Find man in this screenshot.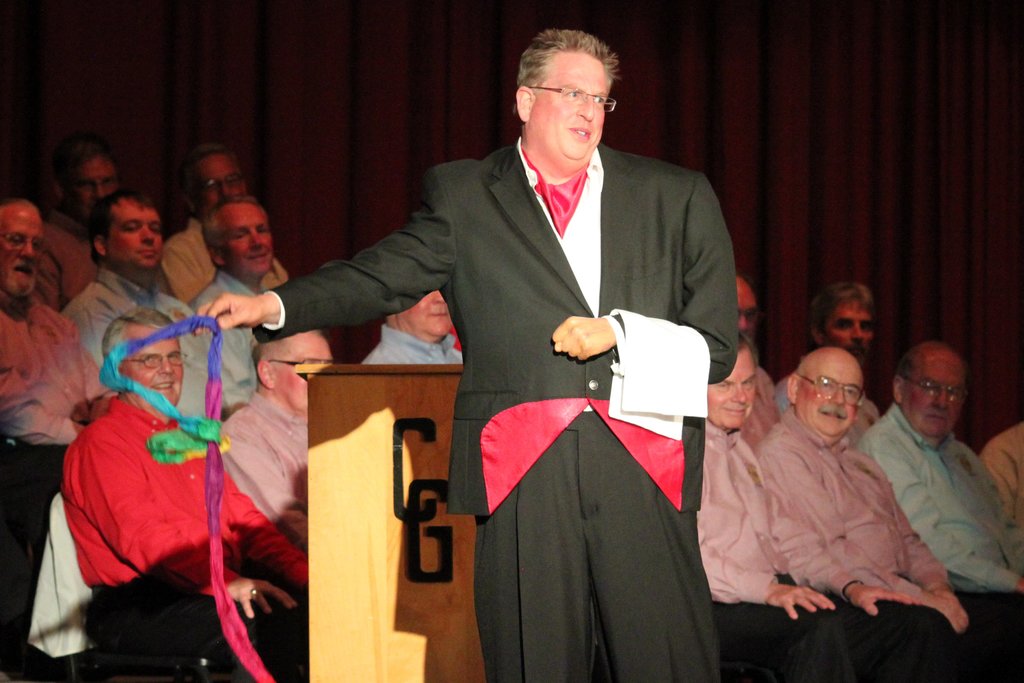
The bounding box for man is 859 344 1023 637.
